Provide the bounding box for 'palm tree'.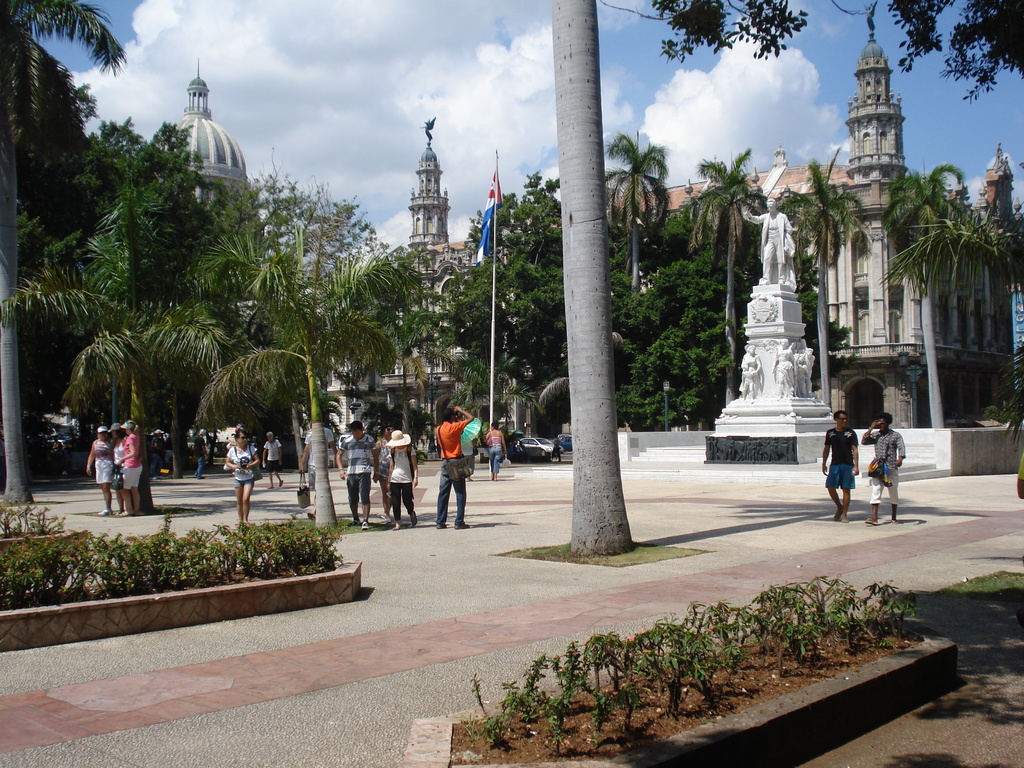
bbox=(893, 220, 1023, 481).
